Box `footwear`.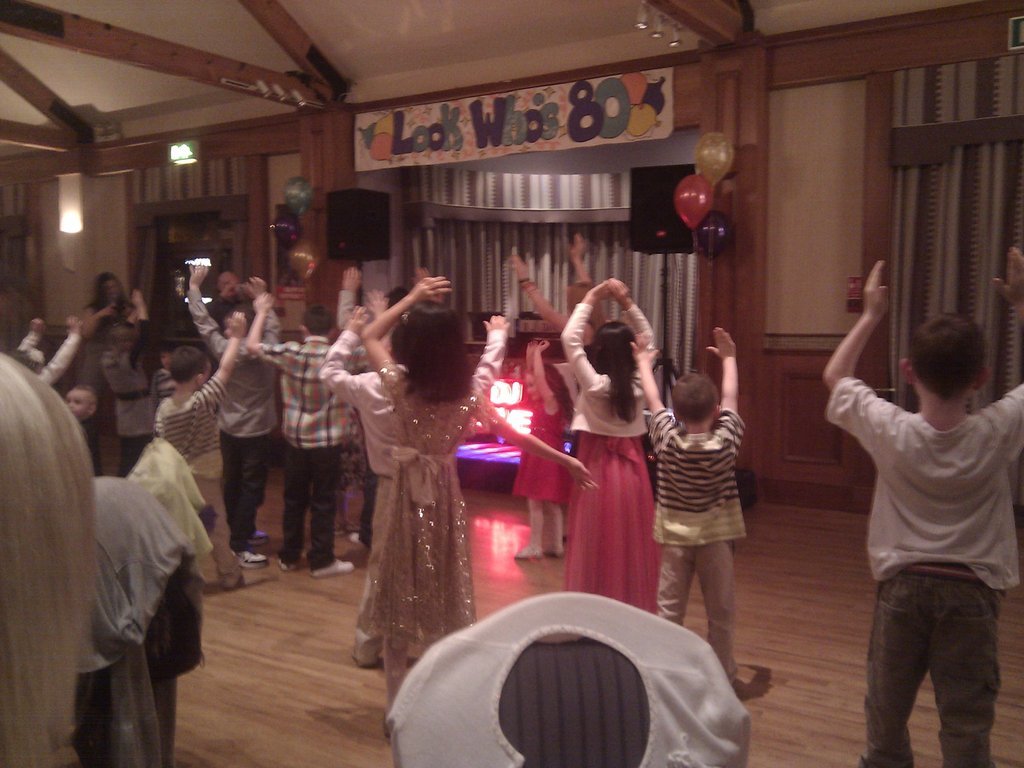
<region>348, 531, 364, 546</region>.
